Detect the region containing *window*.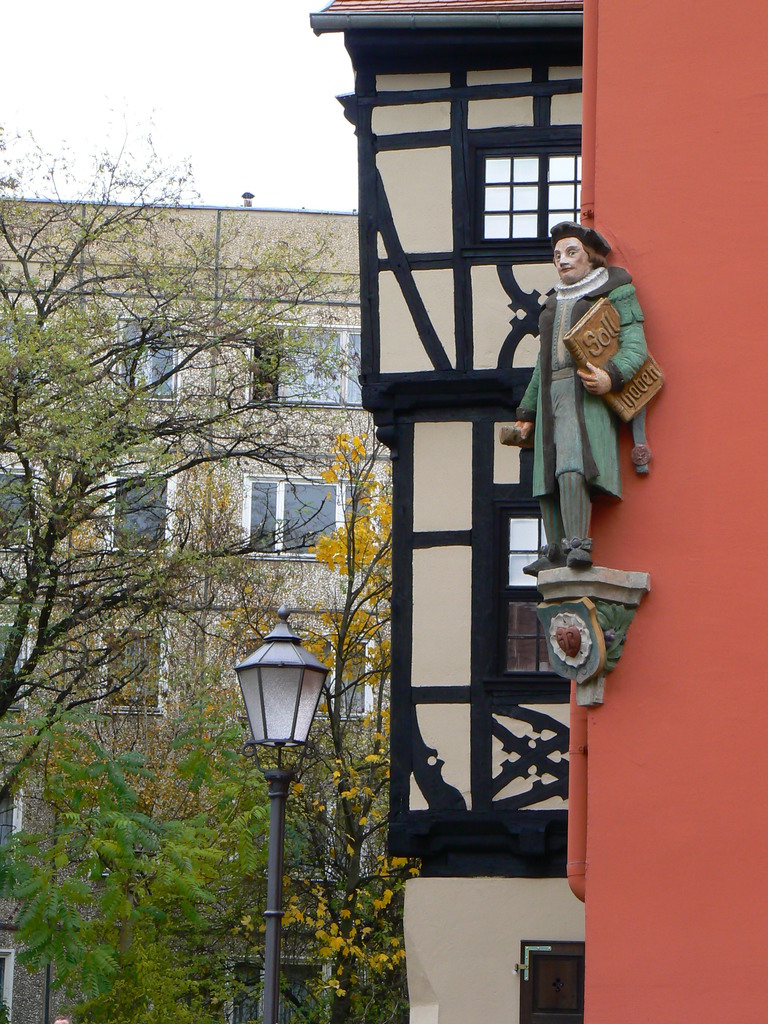
region(242, 473, 374, 564).
